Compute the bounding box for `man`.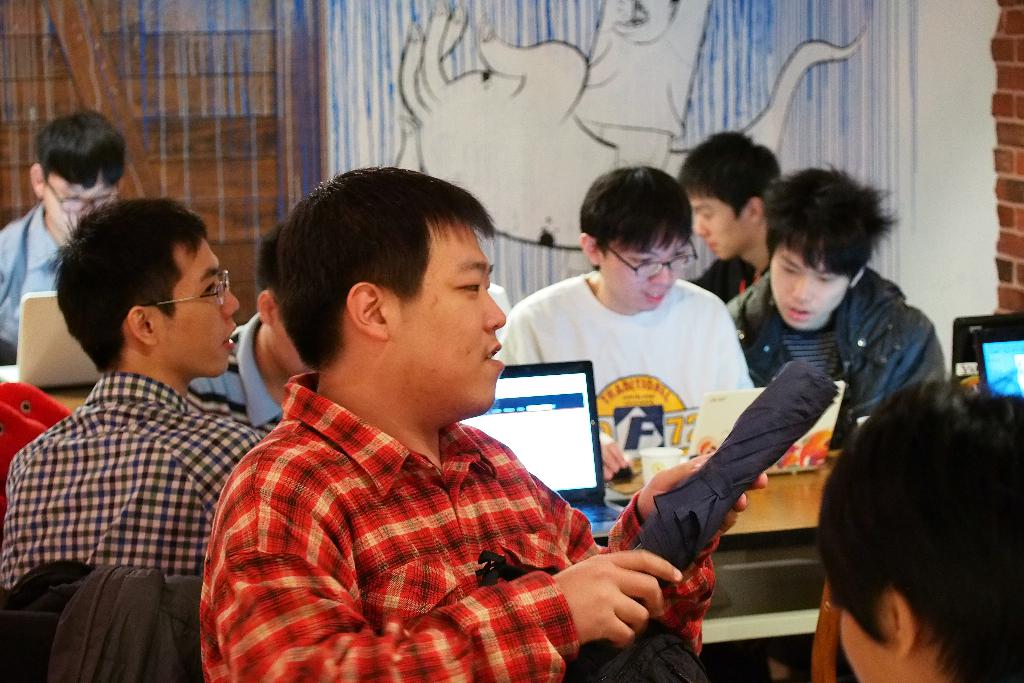
detection(186, 160, 780, 682).
